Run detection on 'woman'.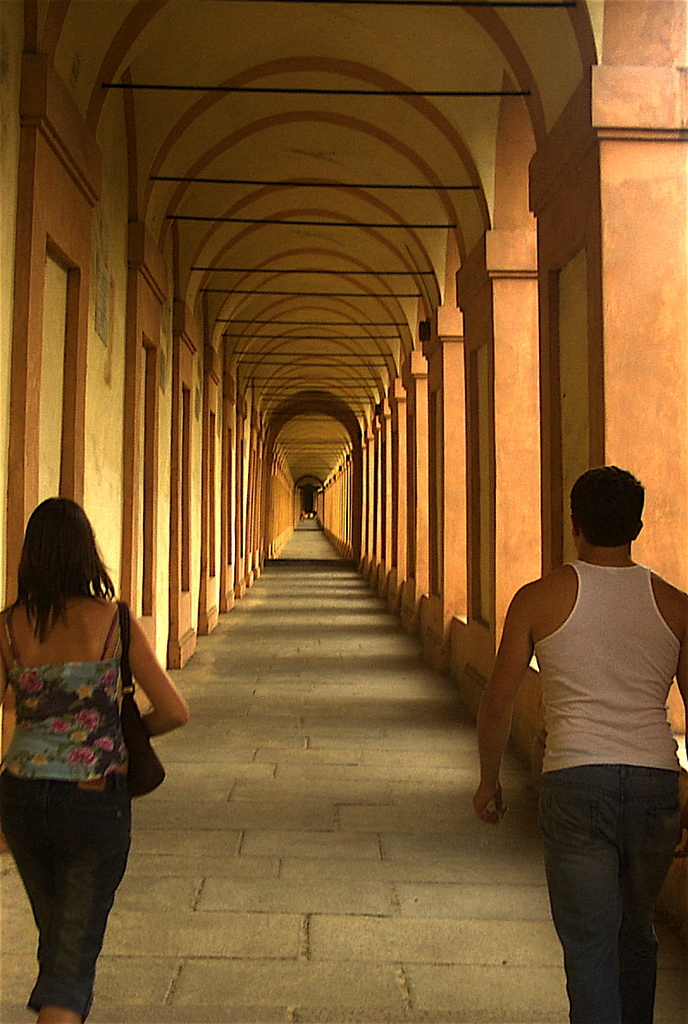
Result: x1=0, y1=495, x2=172, y2=1000.
